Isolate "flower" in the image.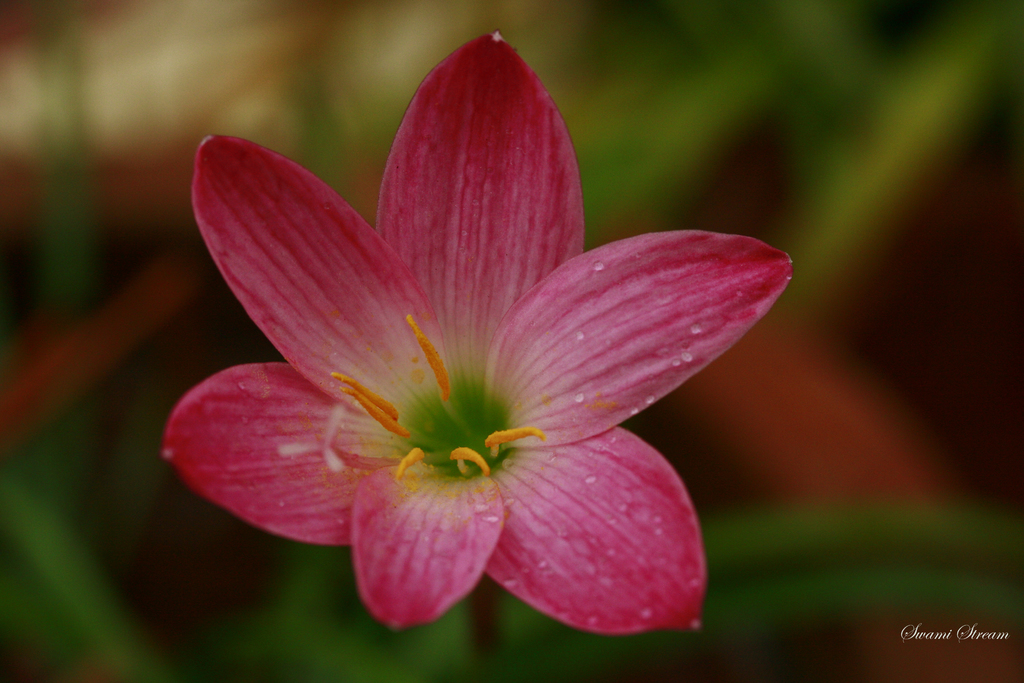
Isolated region: Rect(134, 49, 787, 666).
